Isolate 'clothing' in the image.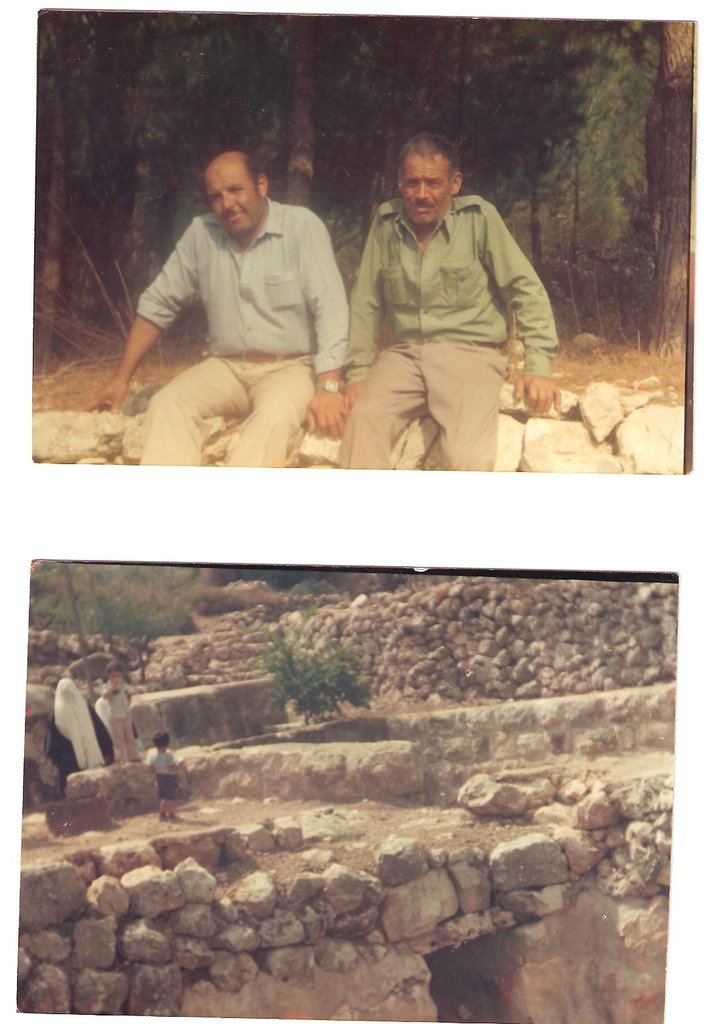
Isolated region: [x1=53, y1=673, x2=110, y2=789].
